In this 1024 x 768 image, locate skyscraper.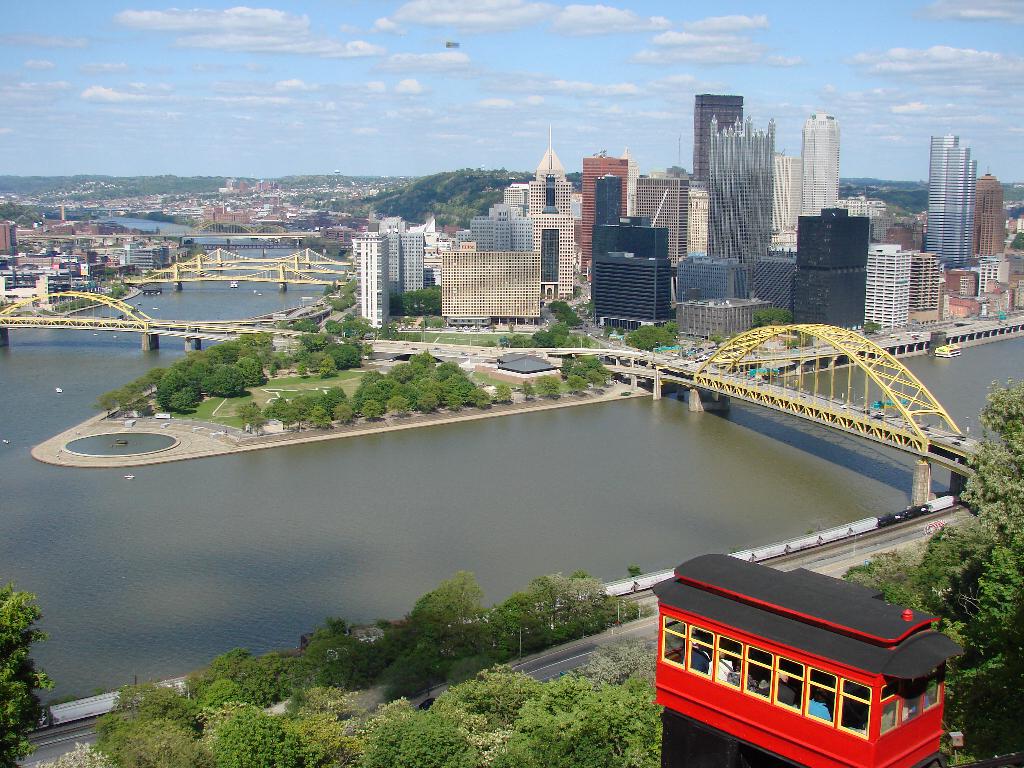
Bounding box: pyautogui.locateOnScreen(690, 93, 744, 179).
